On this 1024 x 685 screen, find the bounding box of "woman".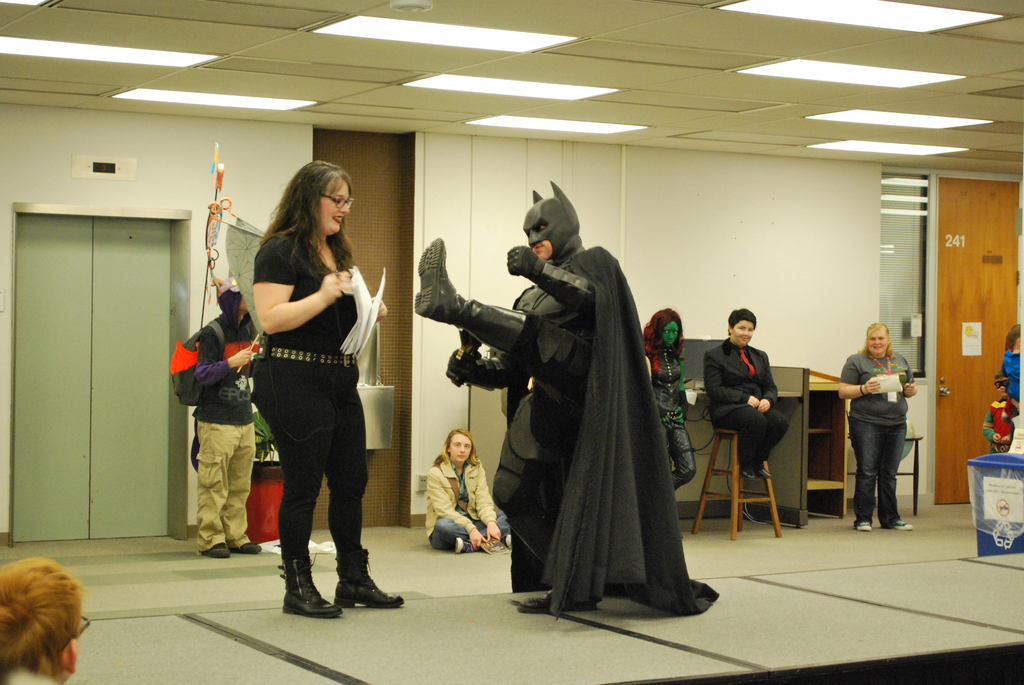
Bounding box: {"left": 840, "top": 324, "right": 917, "bottom": 534}.
